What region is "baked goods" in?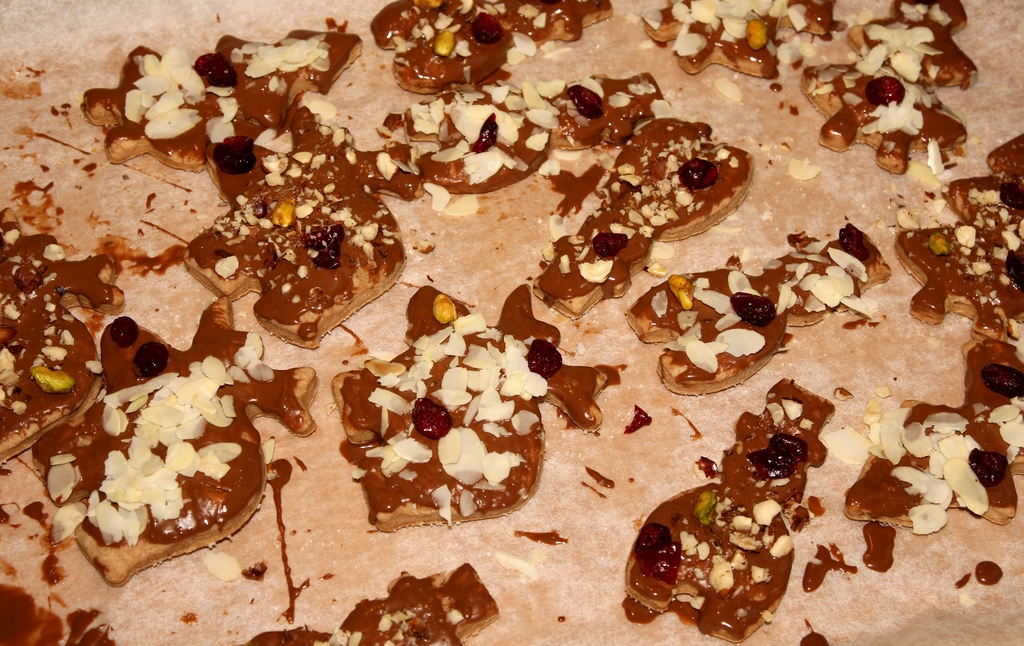
(376,74,666,191).
